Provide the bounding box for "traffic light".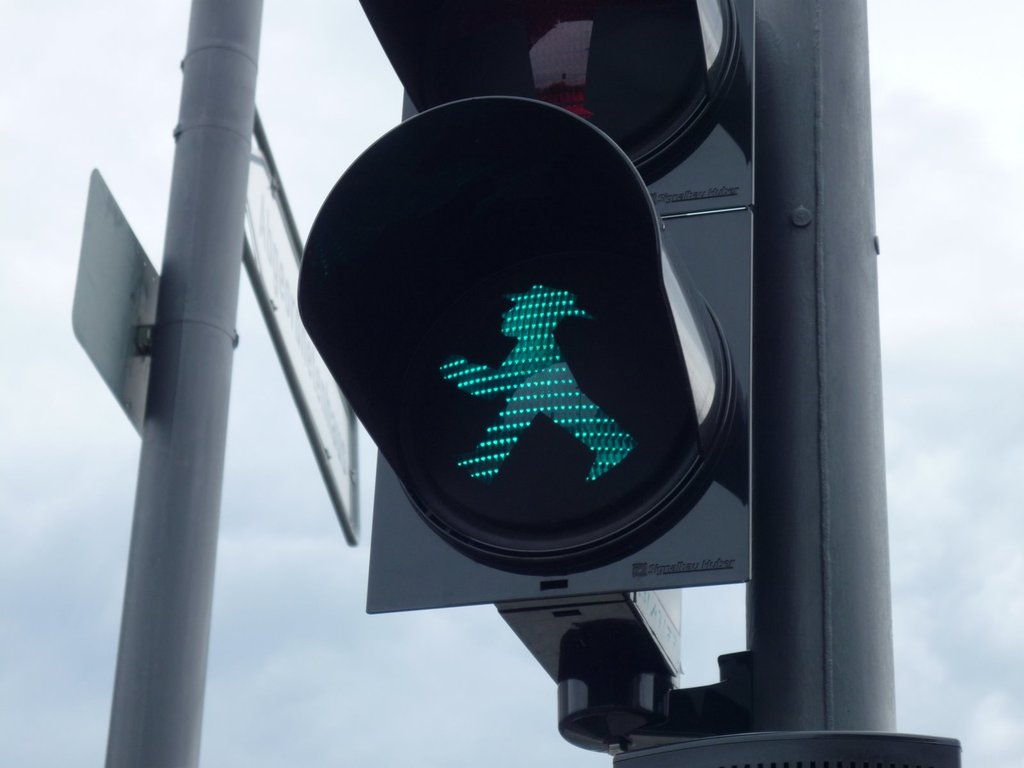
x1=297 y1=0 x2=756 y2=755.
